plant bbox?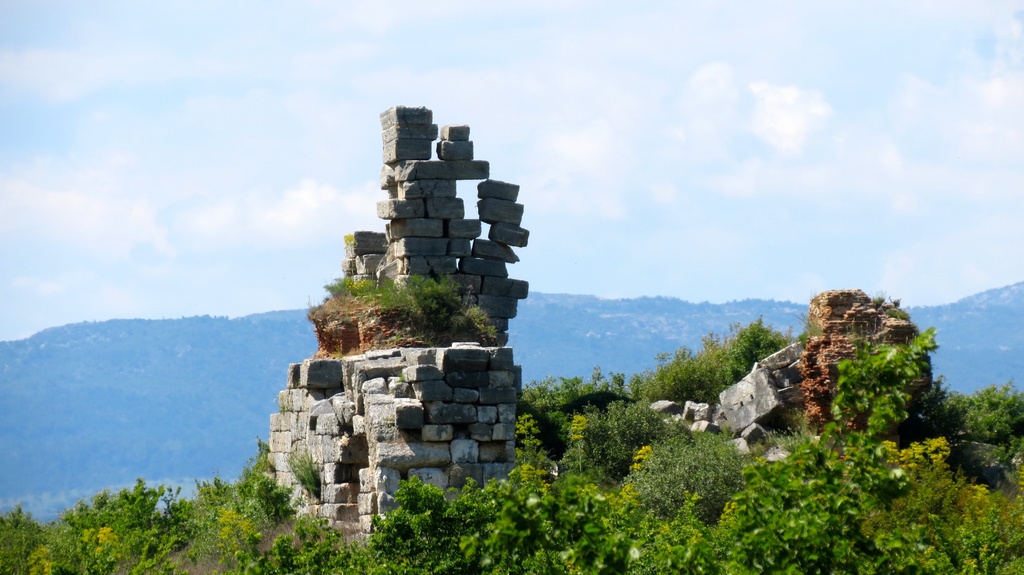
bbox=(902, 505, 988, 569)
